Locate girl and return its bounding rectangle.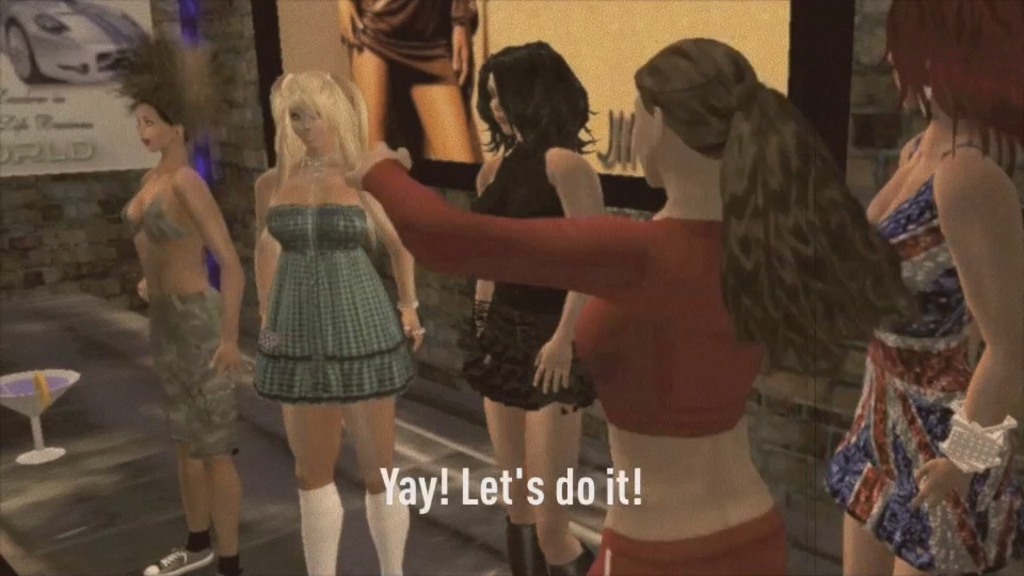
select_region(252, 73, 425, 575).
